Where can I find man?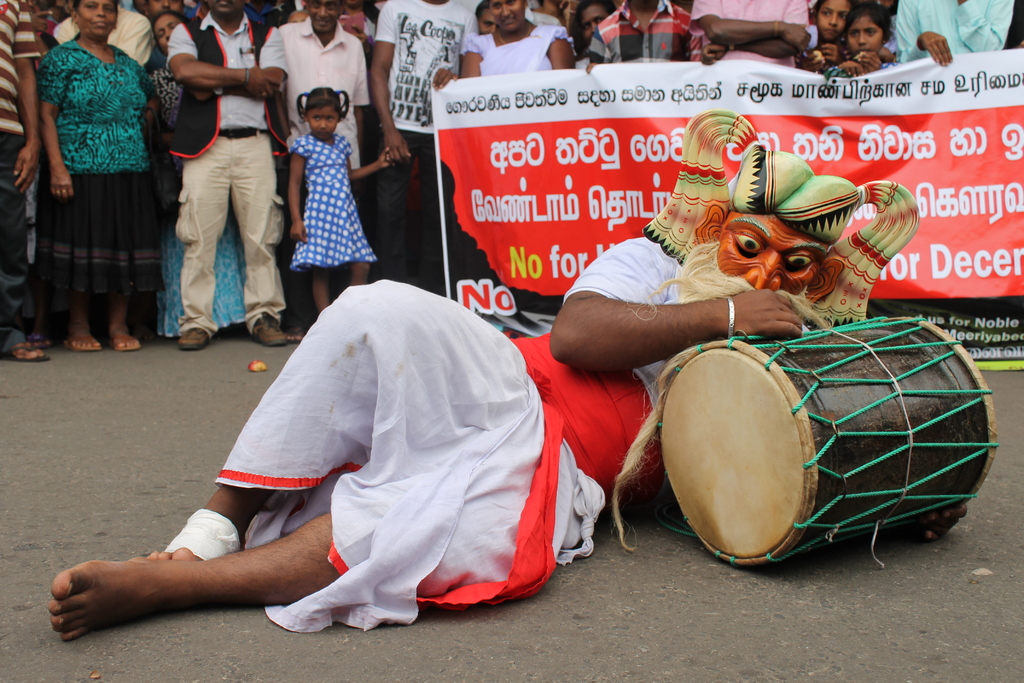
You can find it at 256,0,371,345.
